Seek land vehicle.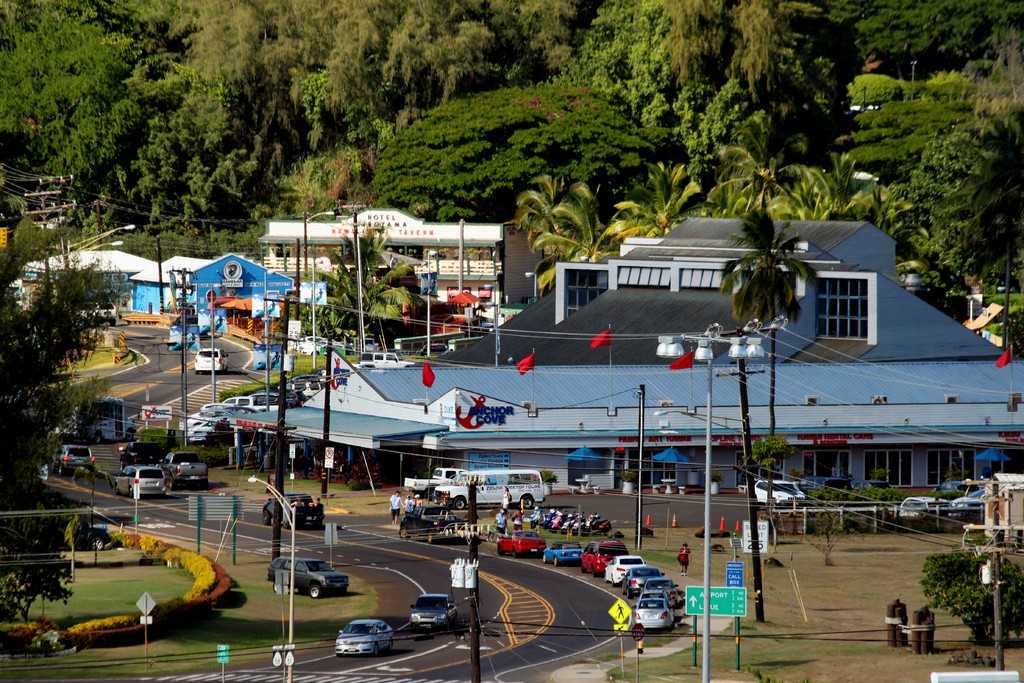
pyautogui.locateOnScreen(266, 557, 349, 594).
